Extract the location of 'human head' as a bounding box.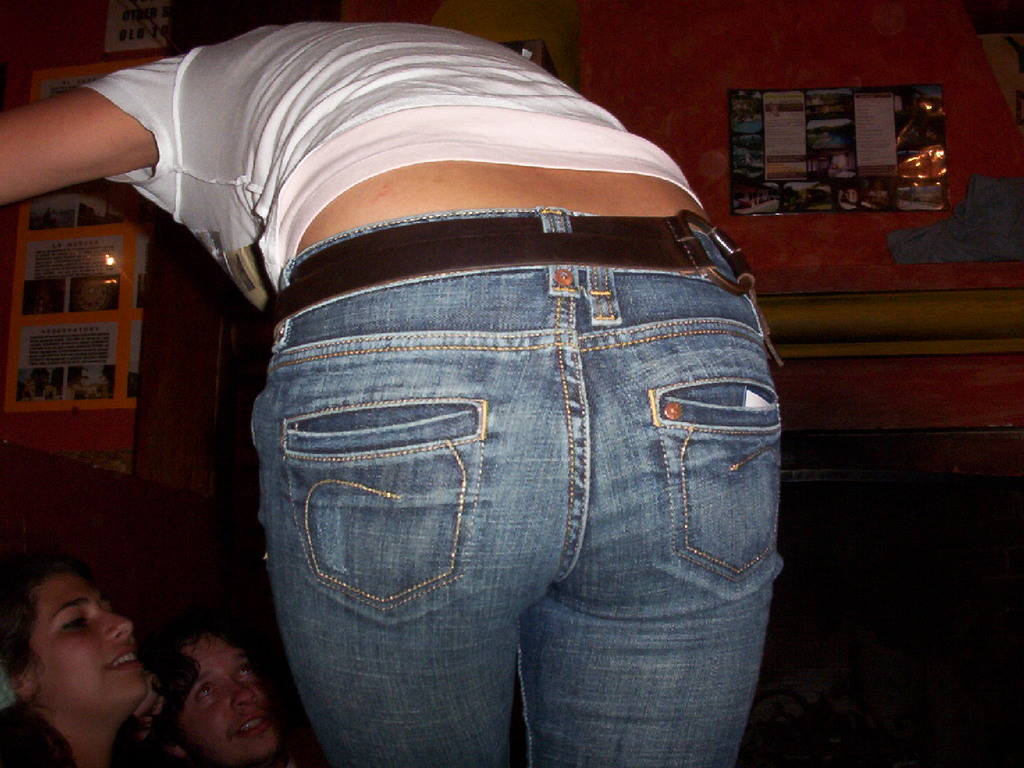
(x1=0, y1=548, x2=151, y2=723).
